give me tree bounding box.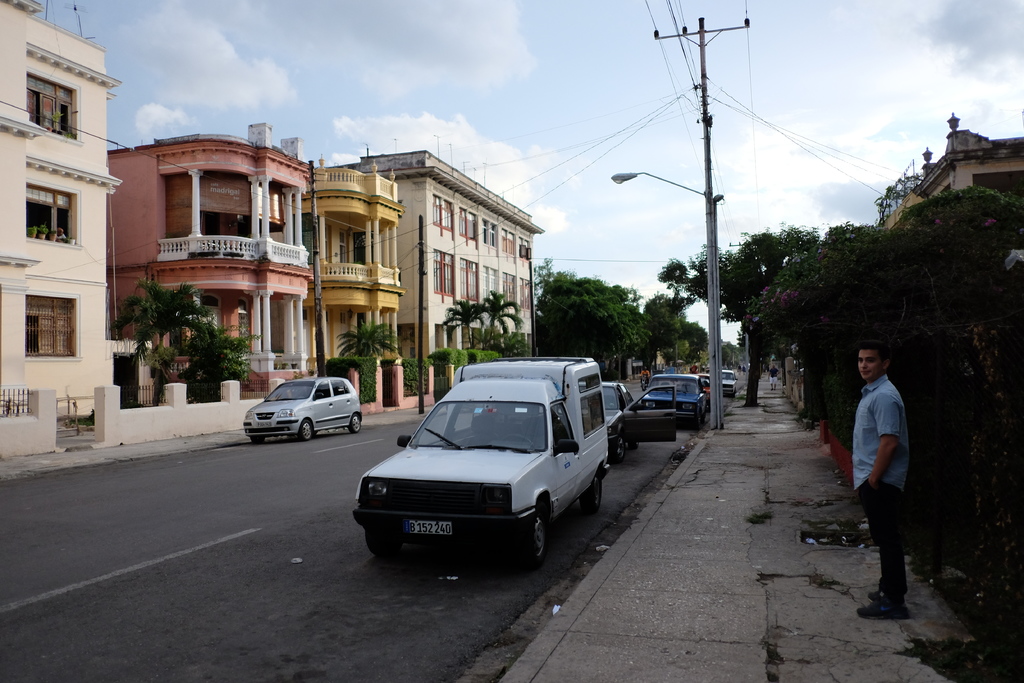
(669,320,707,363).
